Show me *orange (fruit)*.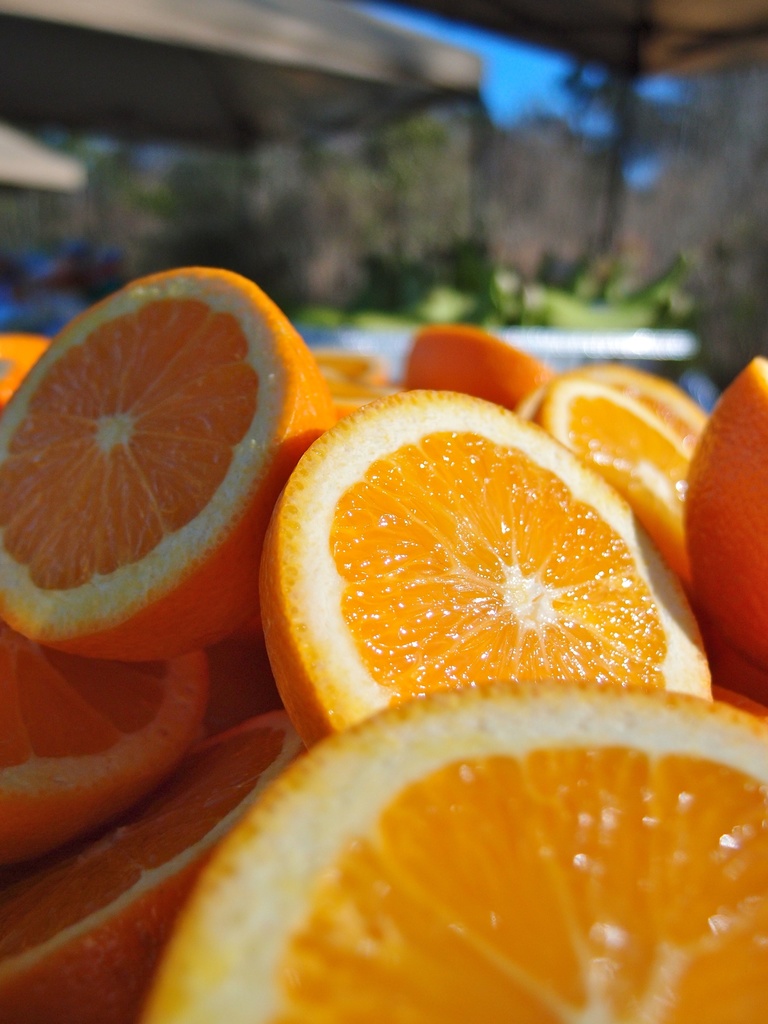
*orange (fruit)* is here: 0/259/332/660.
